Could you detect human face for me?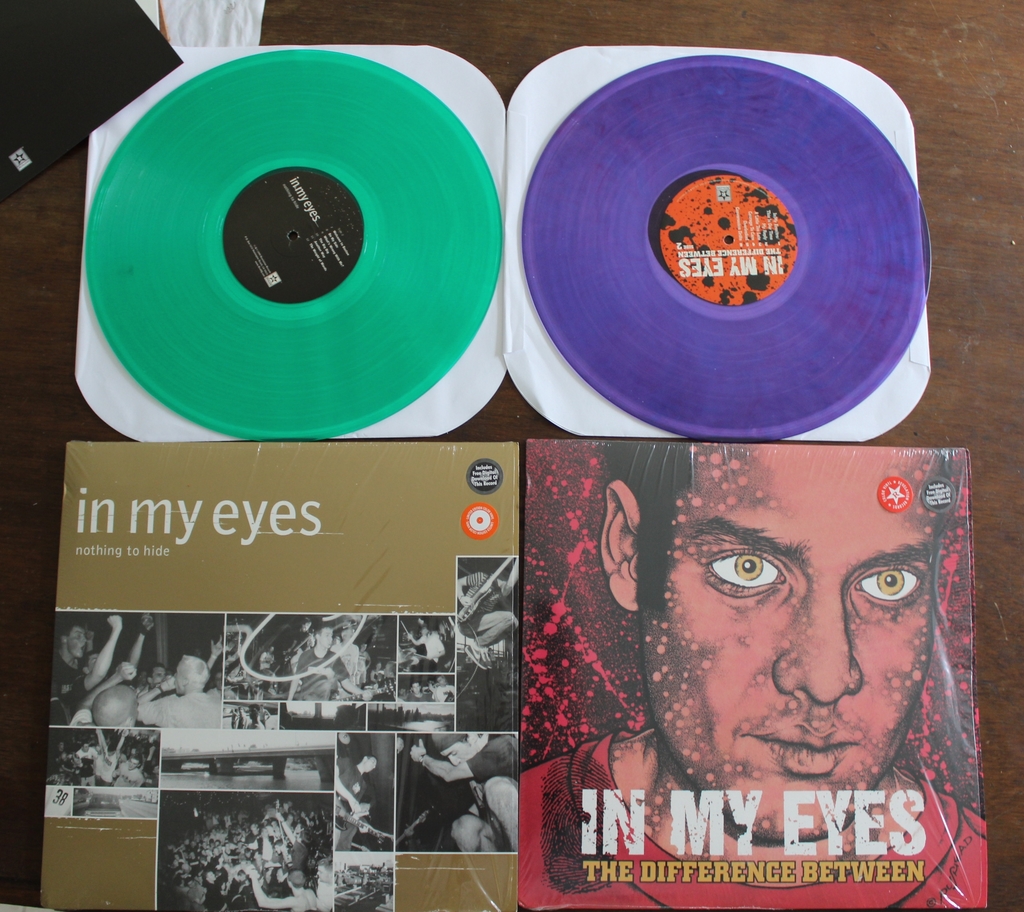
Detection result: <region>630, 433, 941, 843</region>.
